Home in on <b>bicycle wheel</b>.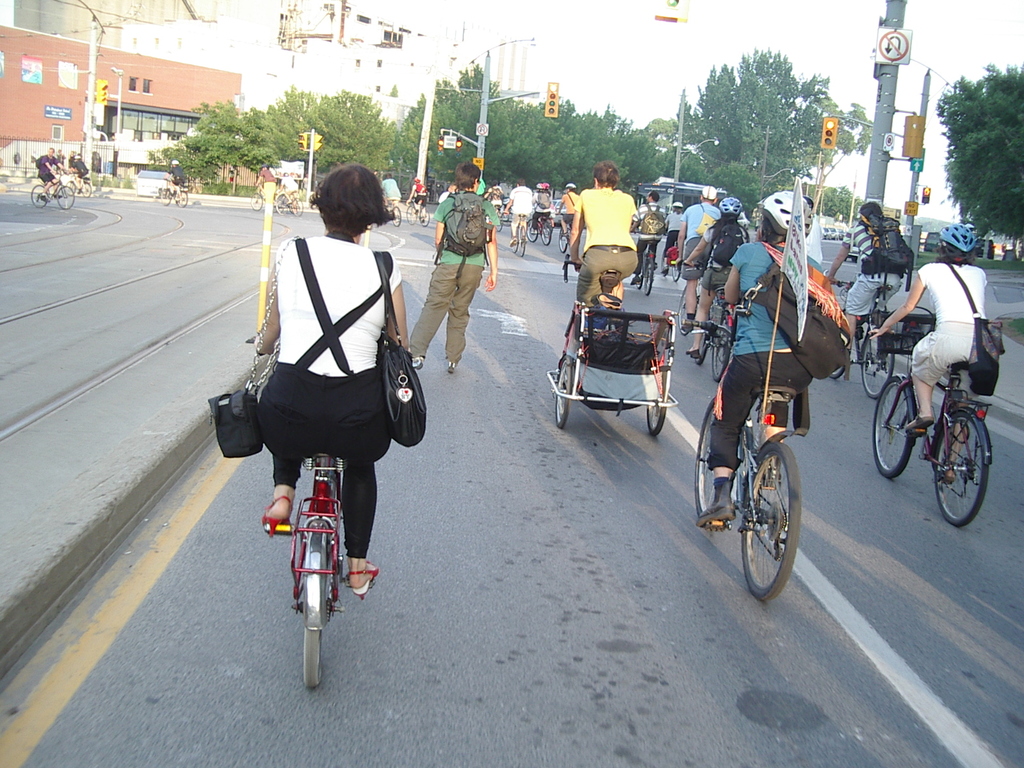
Homed in at box=[250, 193, 265, 211].
